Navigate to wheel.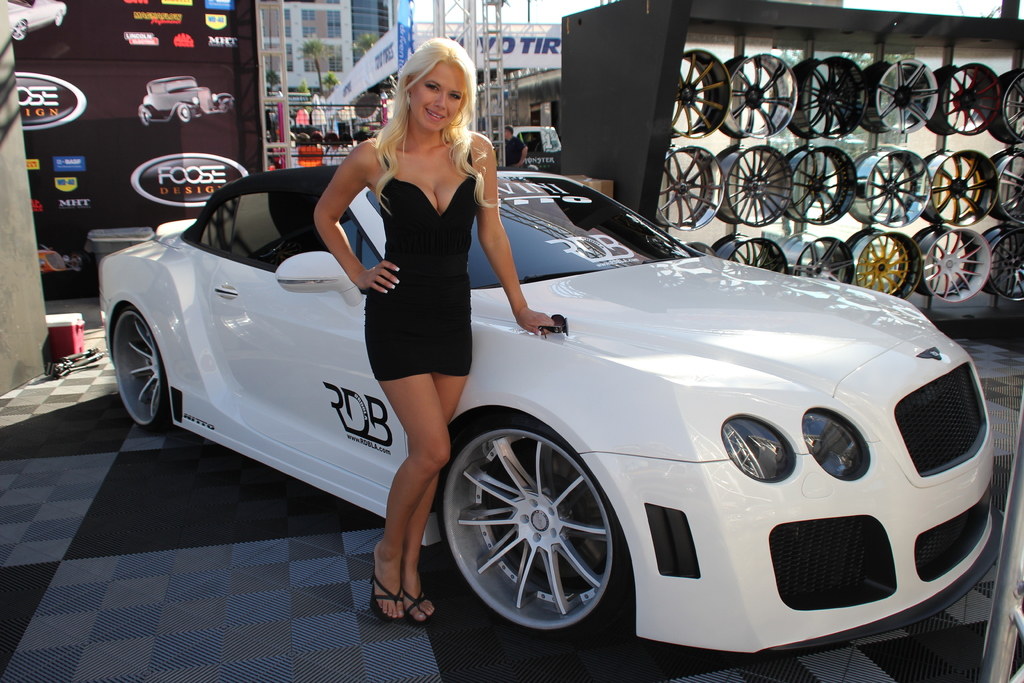
Navigation target: (left=788, top=145, right=858, bottom=226).
